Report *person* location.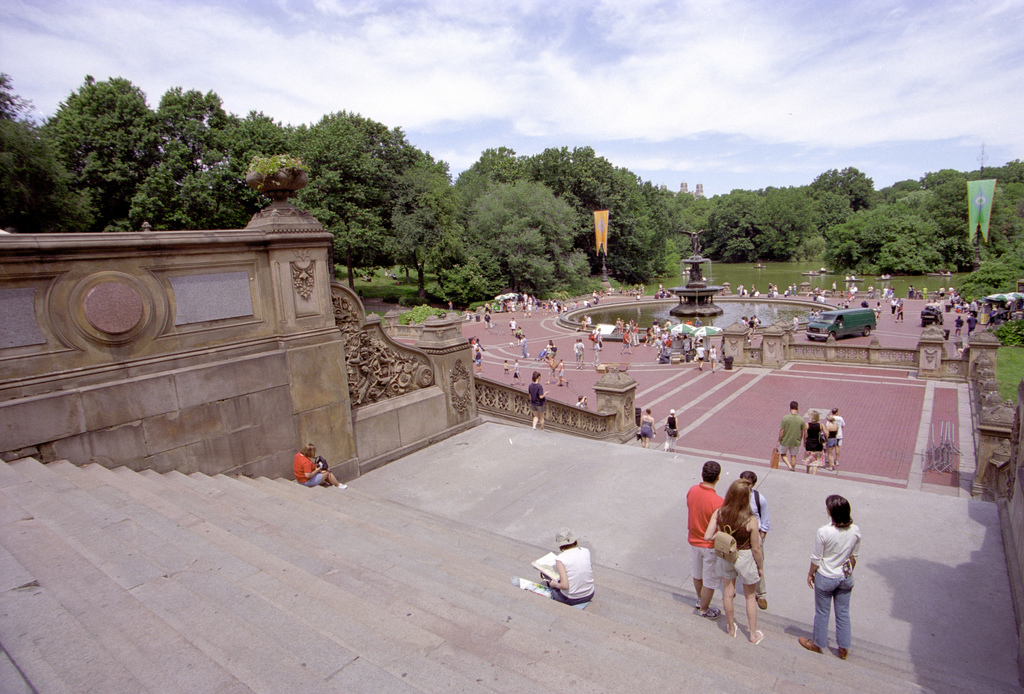
Report: <box>700,478,776,645</box>.
